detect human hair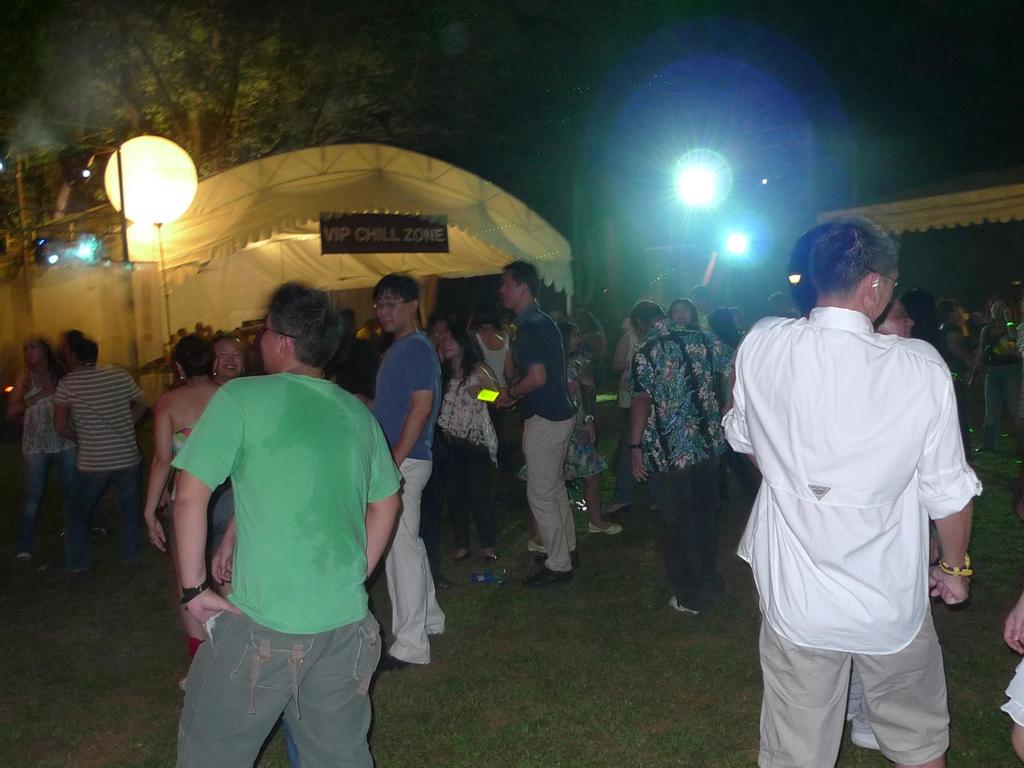
{"left": 25, "top": 335, "right": 51, "bottom": 352}
